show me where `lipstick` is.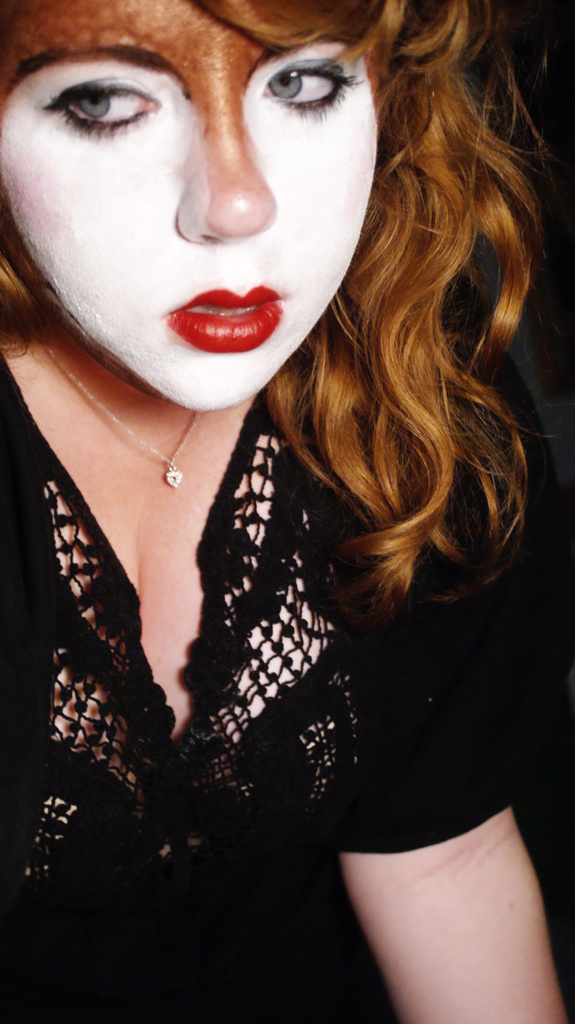
`lipstick` is at 157:279:283:358.
